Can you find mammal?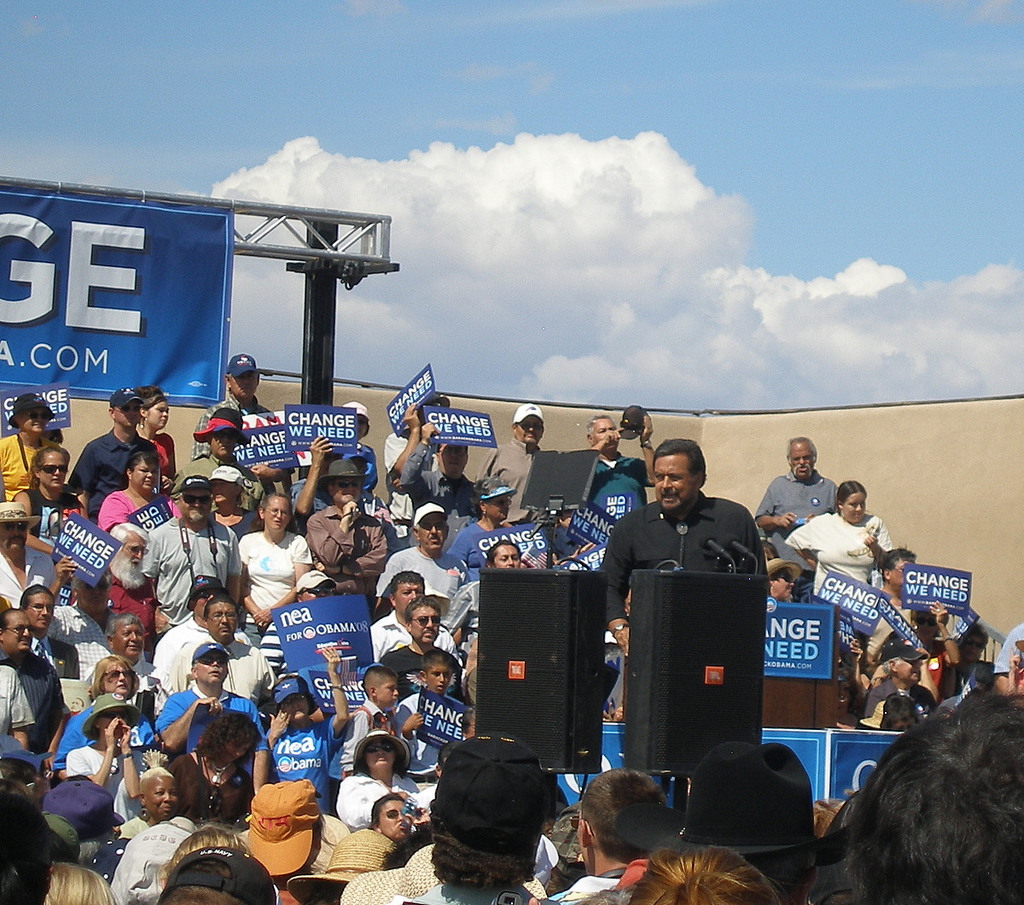
Yes, bounding box: <bbox>137, 378, 179, 488</bbox>.
